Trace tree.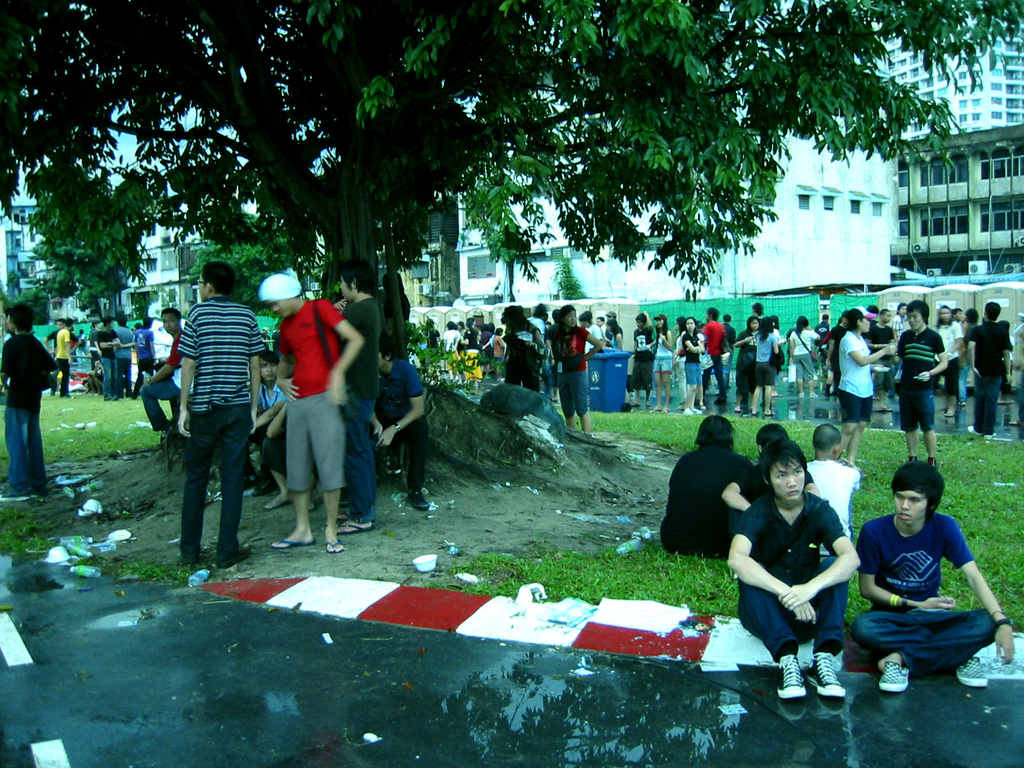
Traced to [left=1, top=261, right=55, bottom=326].
